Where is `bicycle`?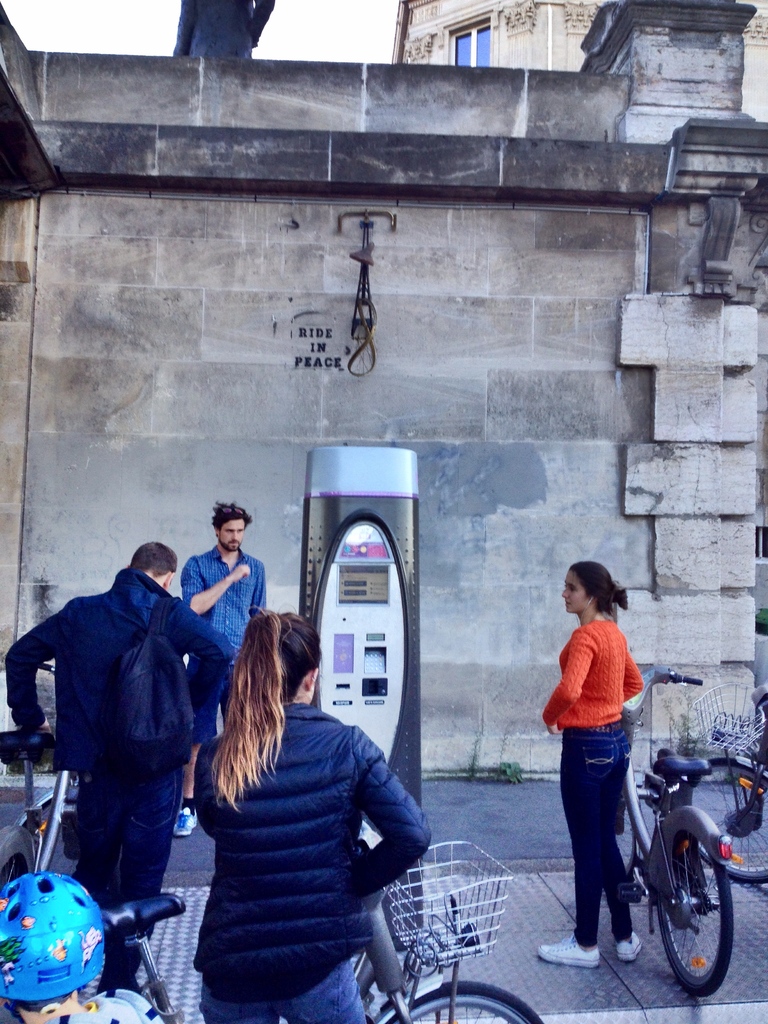
<bbox>37, 836, 548, 1023</bbox>.
